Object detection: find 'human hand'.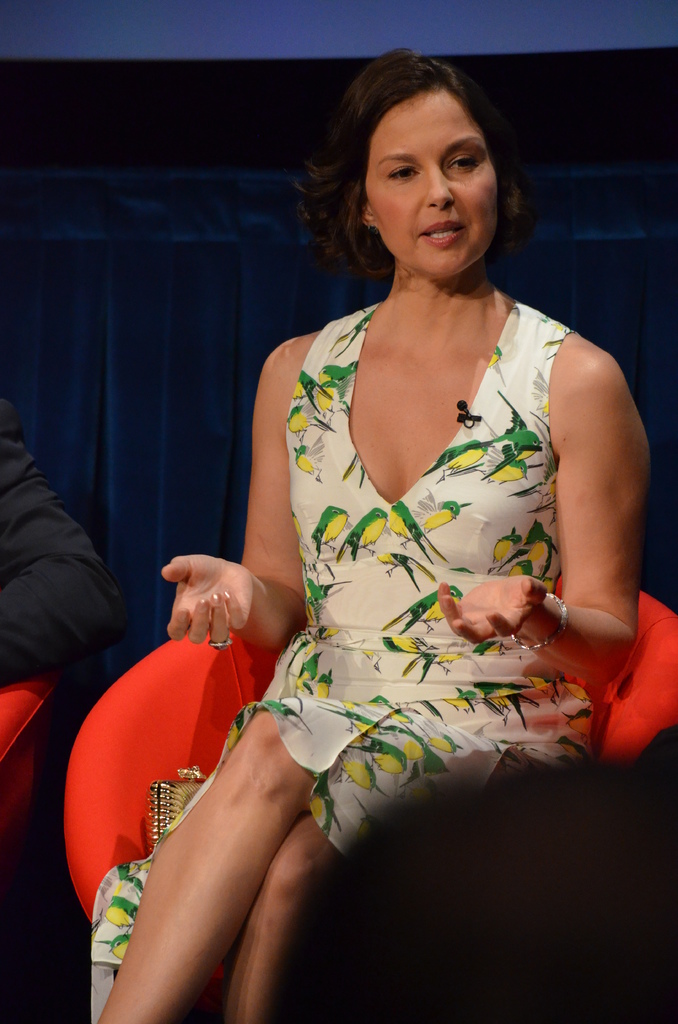
pyautogui.locateOnScreen(160, 552, 258, 652).
